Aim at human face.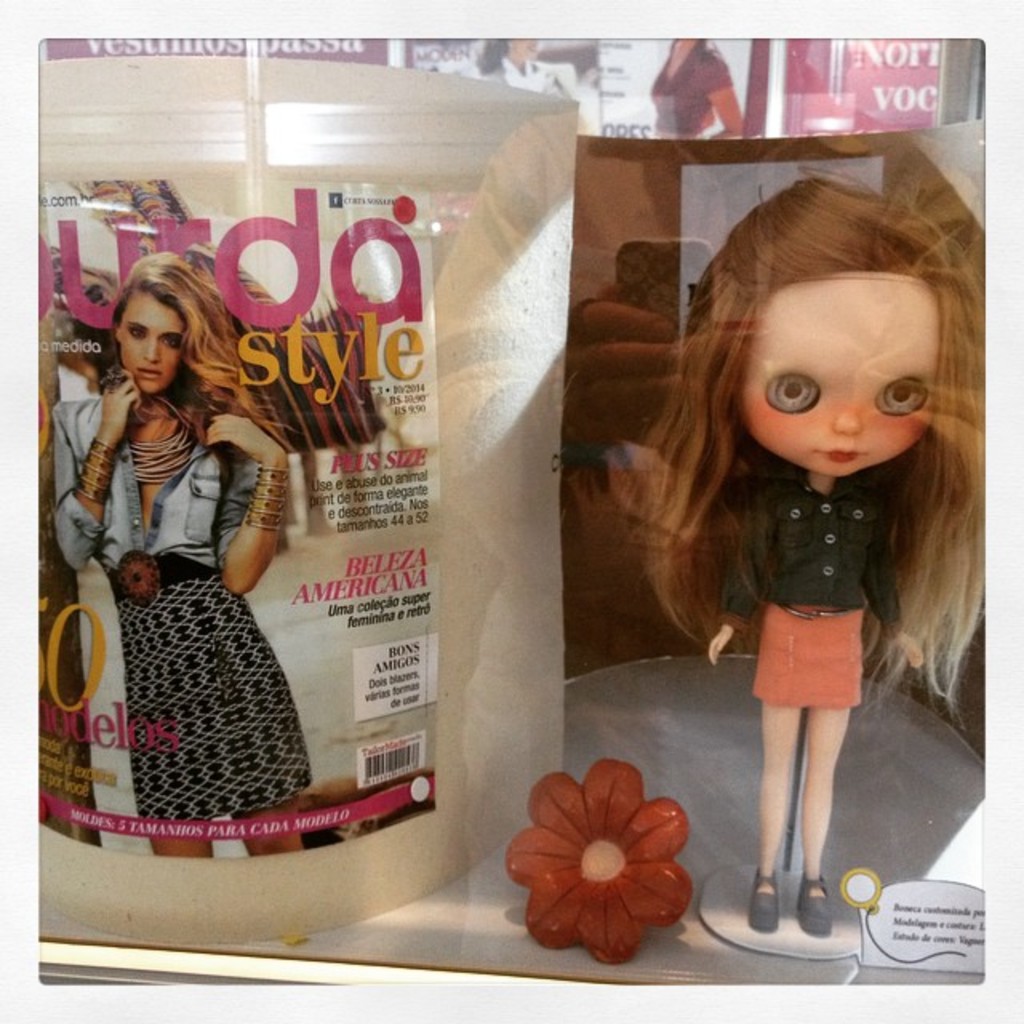
Aimed at 123,296,184,390.
